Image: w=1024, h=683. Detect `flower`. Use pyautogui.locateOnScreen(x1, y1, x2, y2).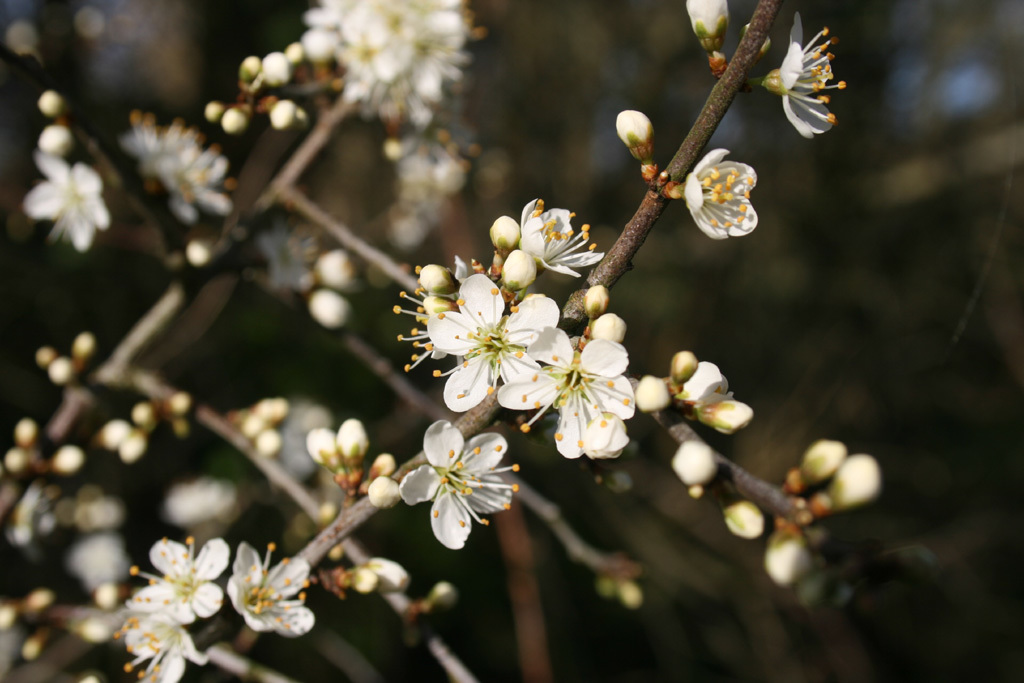
pyautogui.locateOnScreen(611, 107, 650, 145).
